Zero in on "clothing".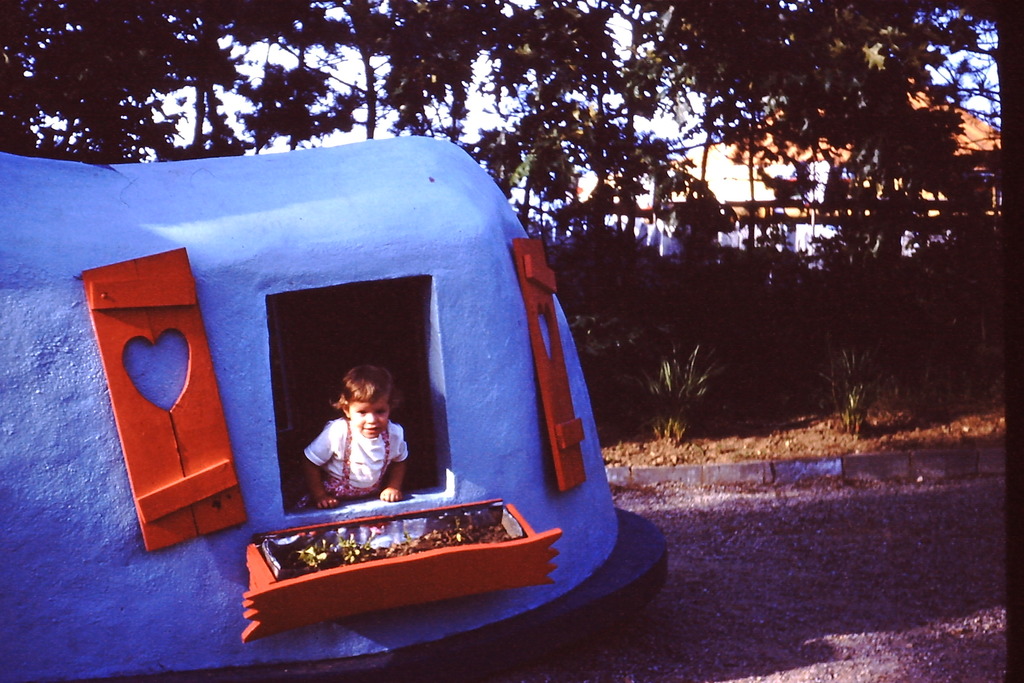
Zeroed in: 303/400/399/507.
